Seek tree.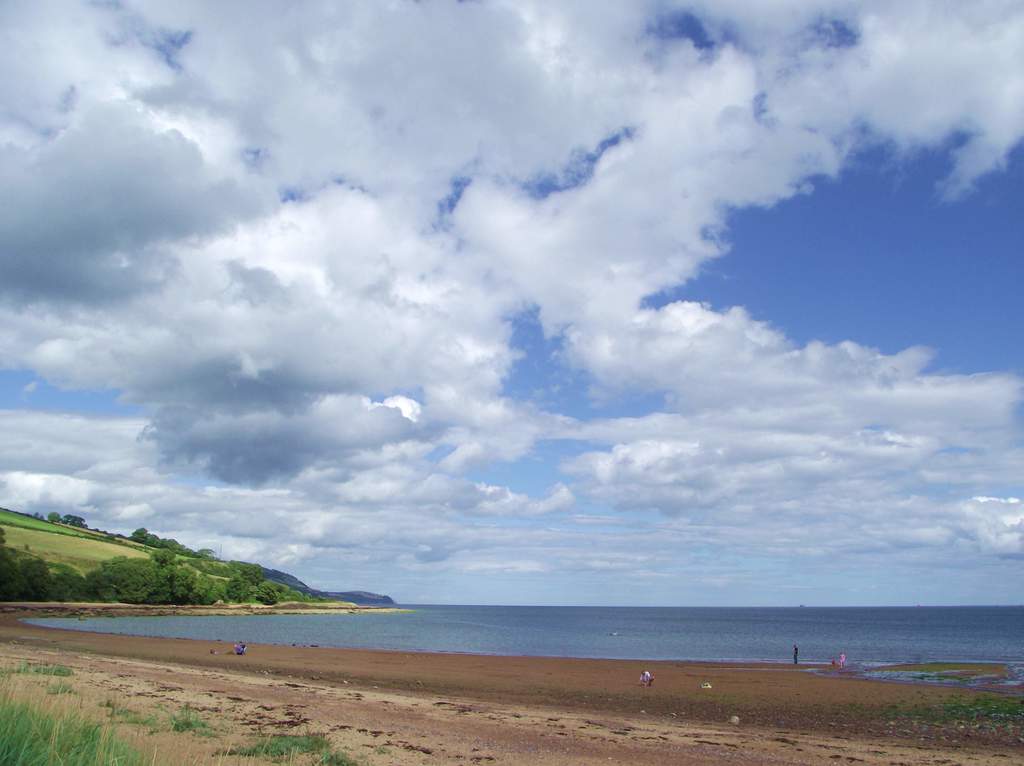
<box>49,514,59,525</box>.
